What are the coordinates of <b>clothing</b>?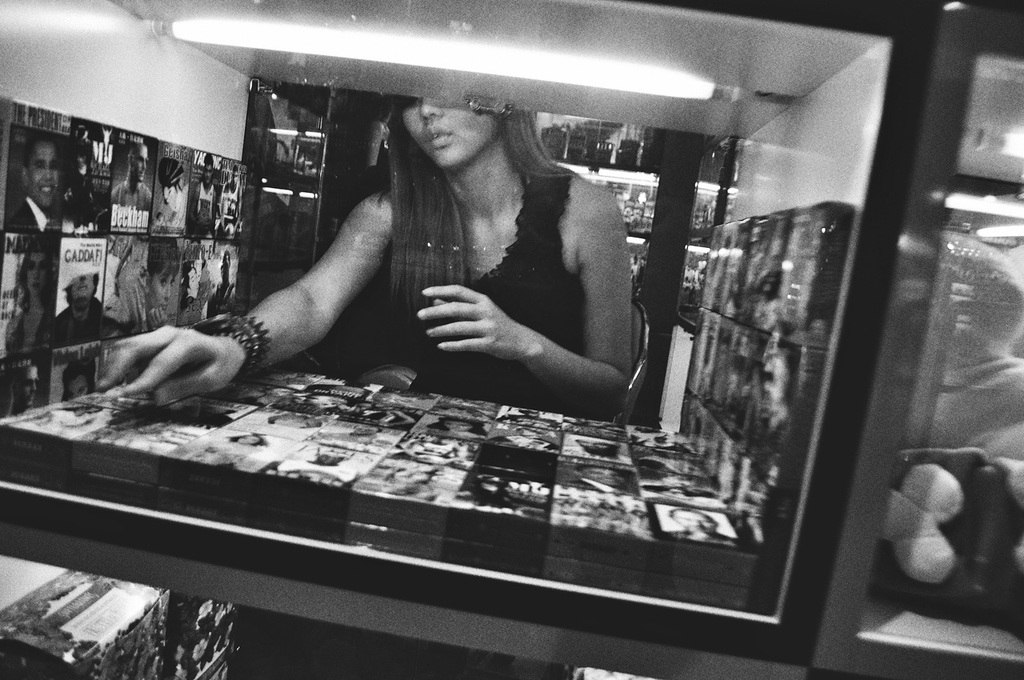
{"x1": 362, "y1": 173, "x2": 591, "y2": 419}.
